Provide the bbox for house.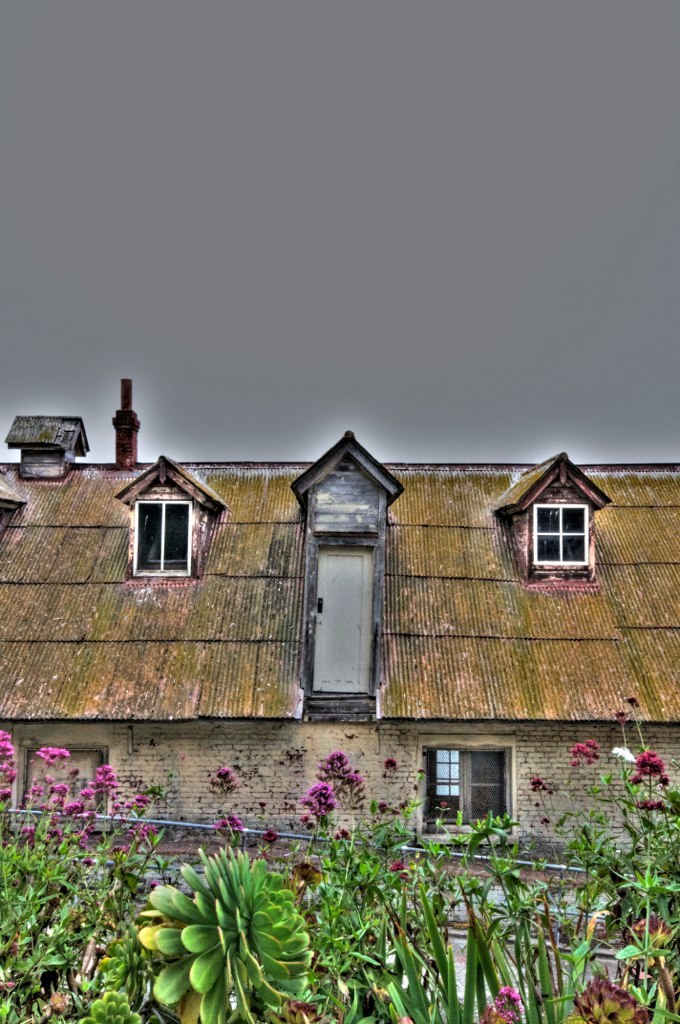
x1=24 y1=385 x2=652 y2=898.
